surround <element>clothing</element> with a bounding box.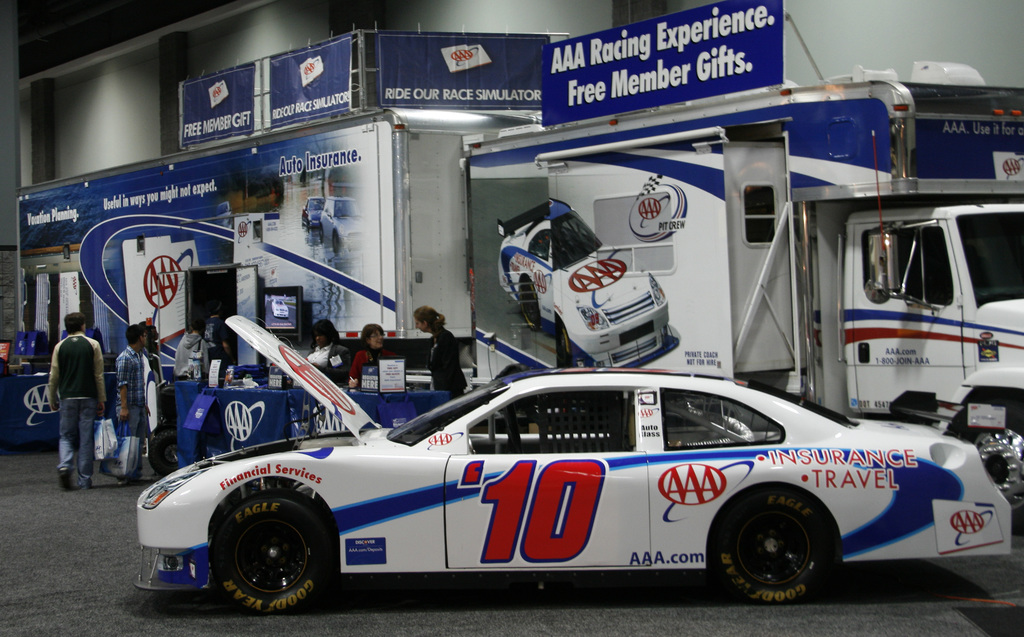
crop(31, 300, 107, 487).
